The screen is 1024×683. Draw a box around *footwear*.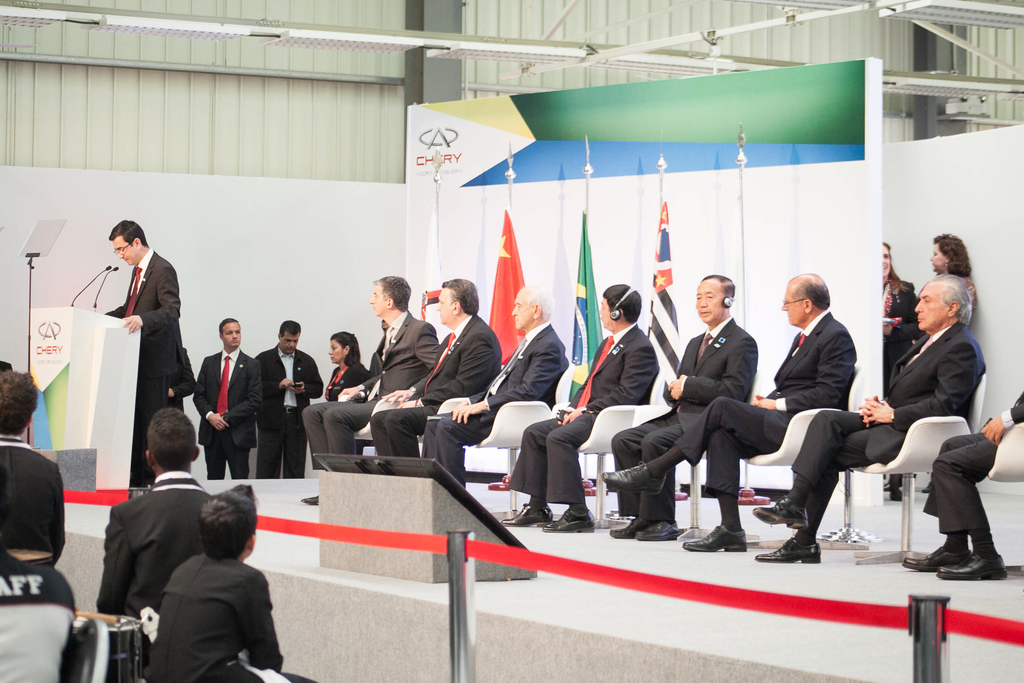
934:551:1009:584.
